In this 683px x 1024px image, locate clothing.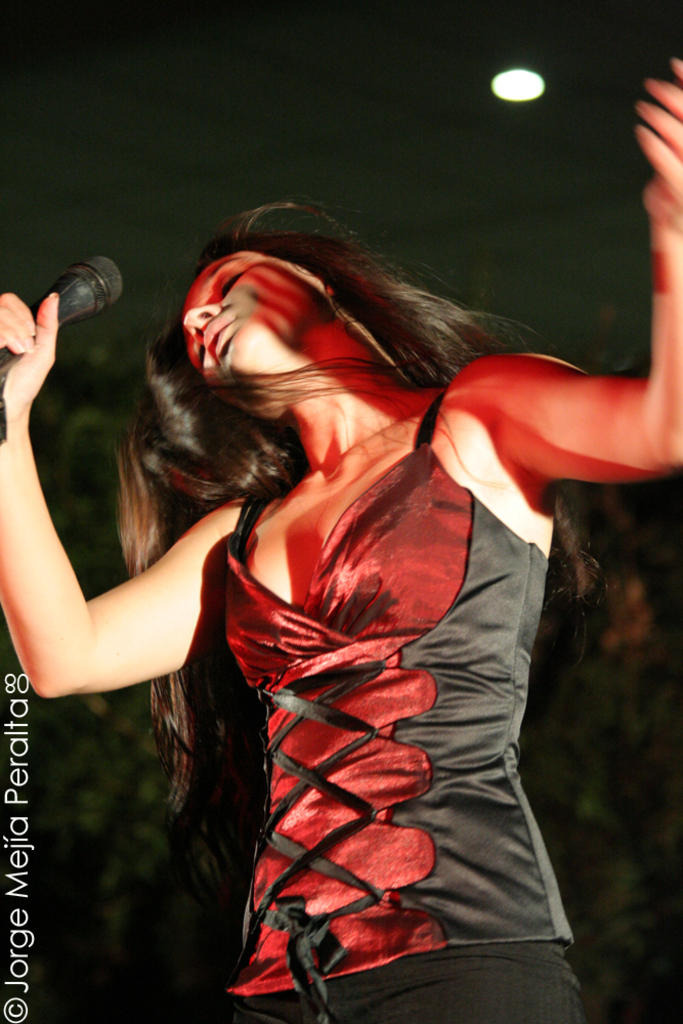
Bounding box: (x1=185, y1=387, x2=596, y2=991).
